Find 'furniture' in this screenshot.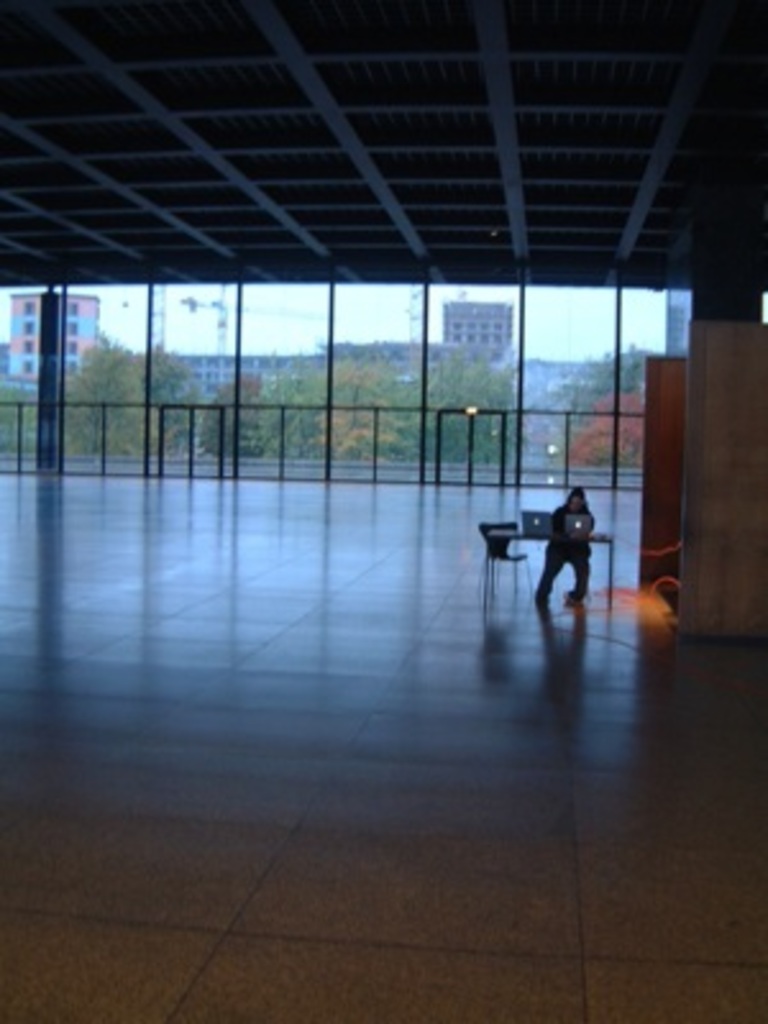
The bounding box for 'furniture' is 474, 522, 532, 599.
